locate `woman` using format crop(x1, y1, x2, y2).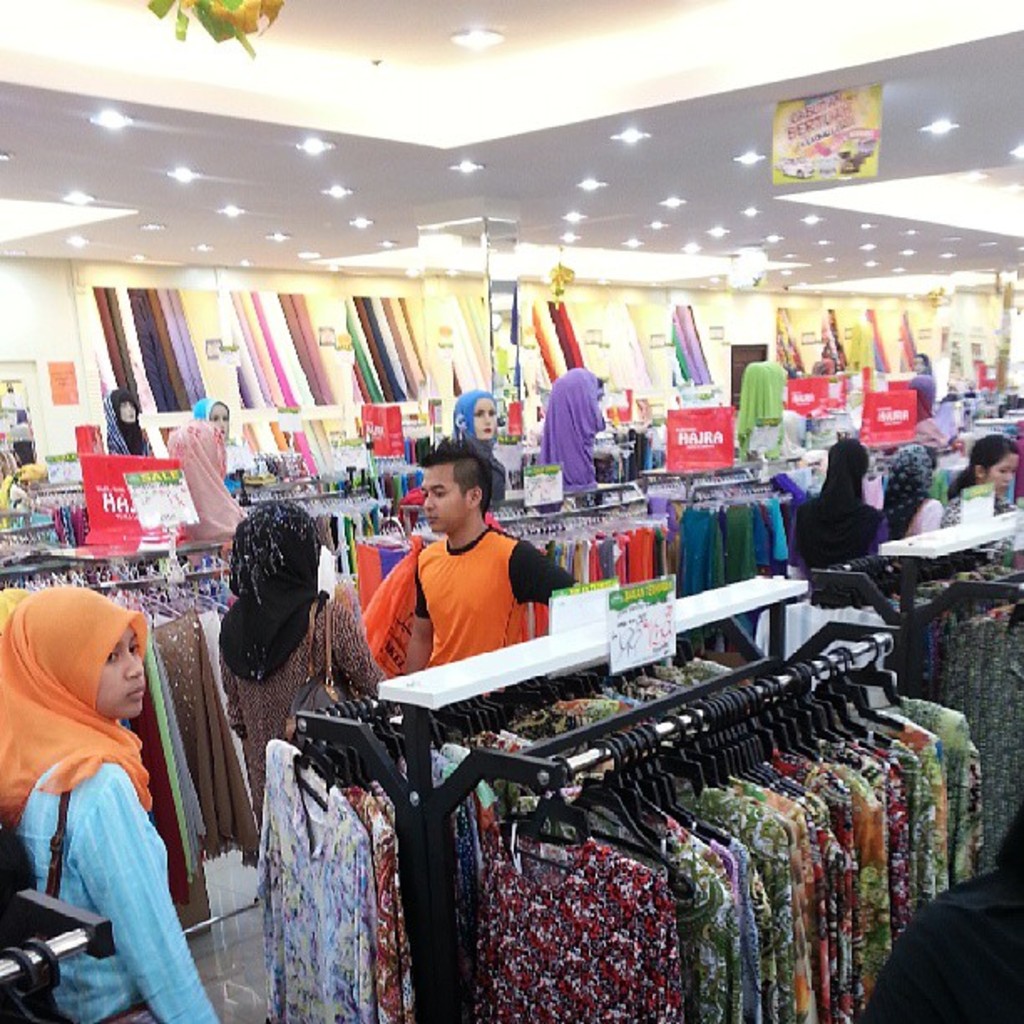
crop(102, 380, 187, 455).
